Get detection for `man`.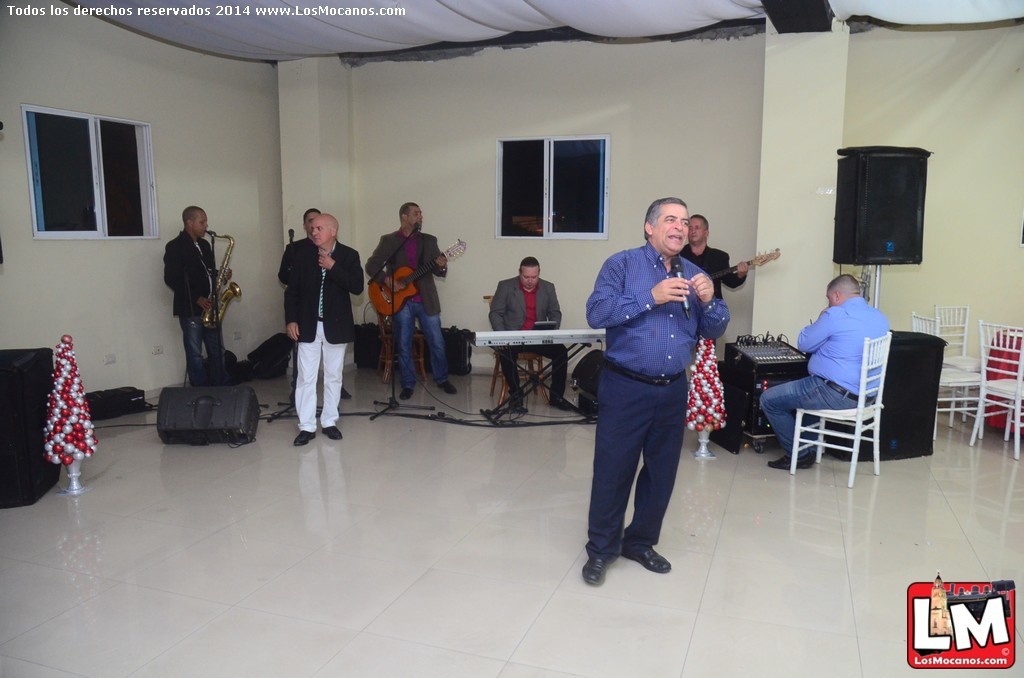
Detection: 490/255/579/409.
